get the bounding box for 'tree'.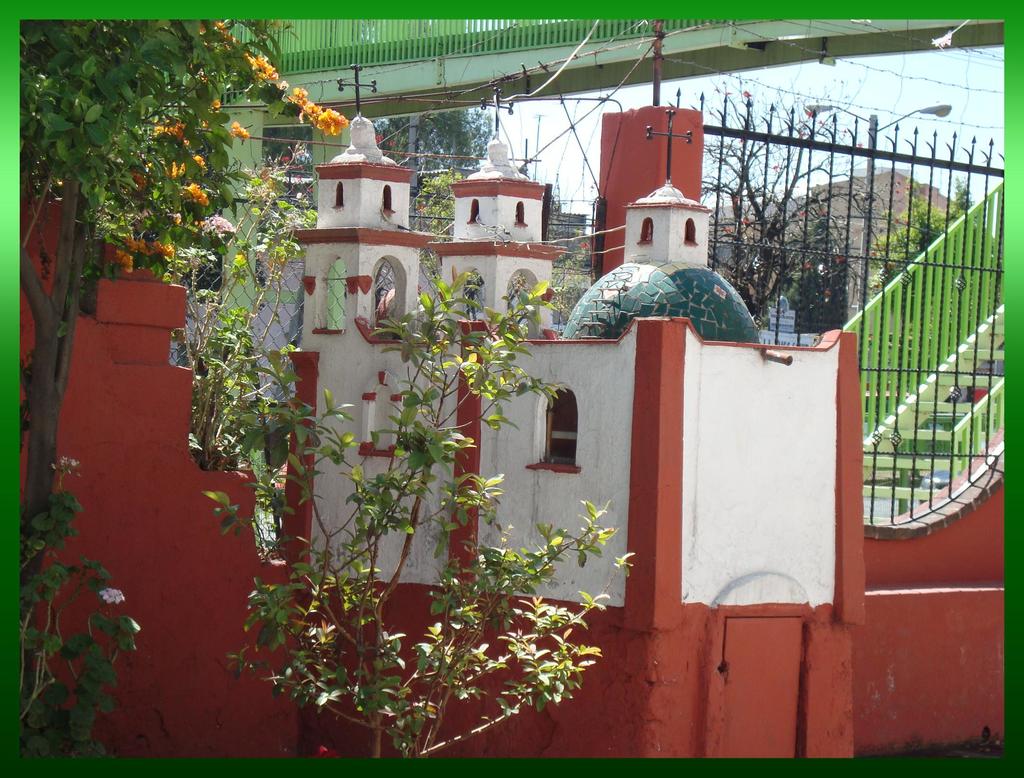
[363,110,495,210].
